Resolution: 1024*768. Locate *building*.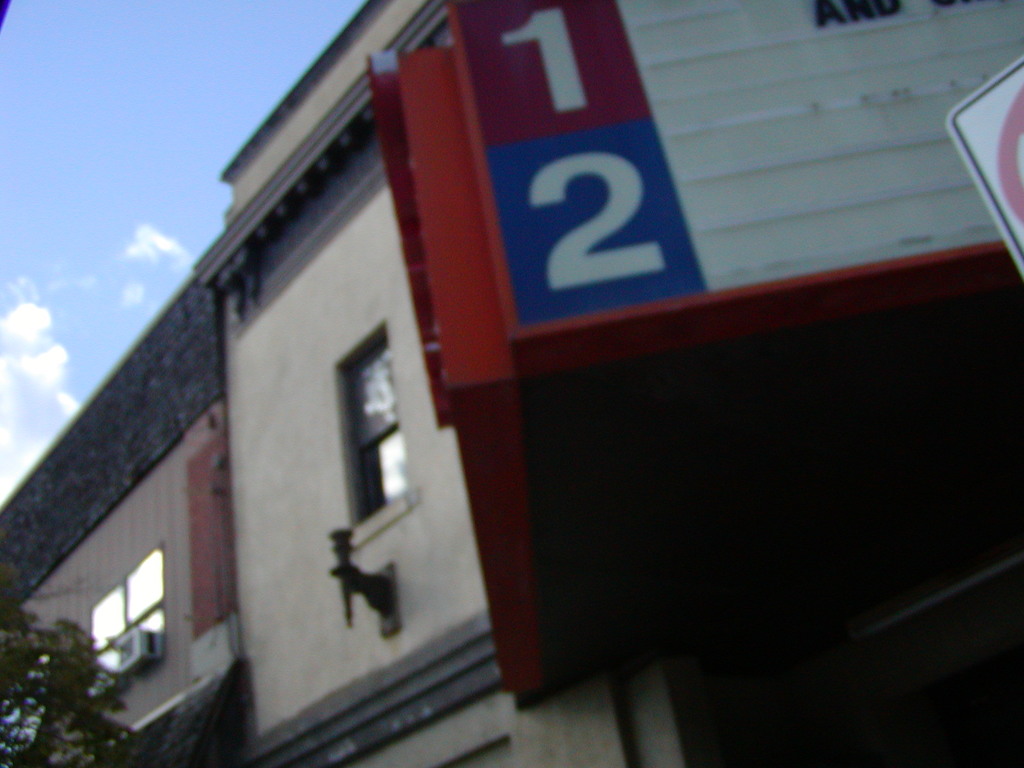
(192, 0, 1023, 767).
